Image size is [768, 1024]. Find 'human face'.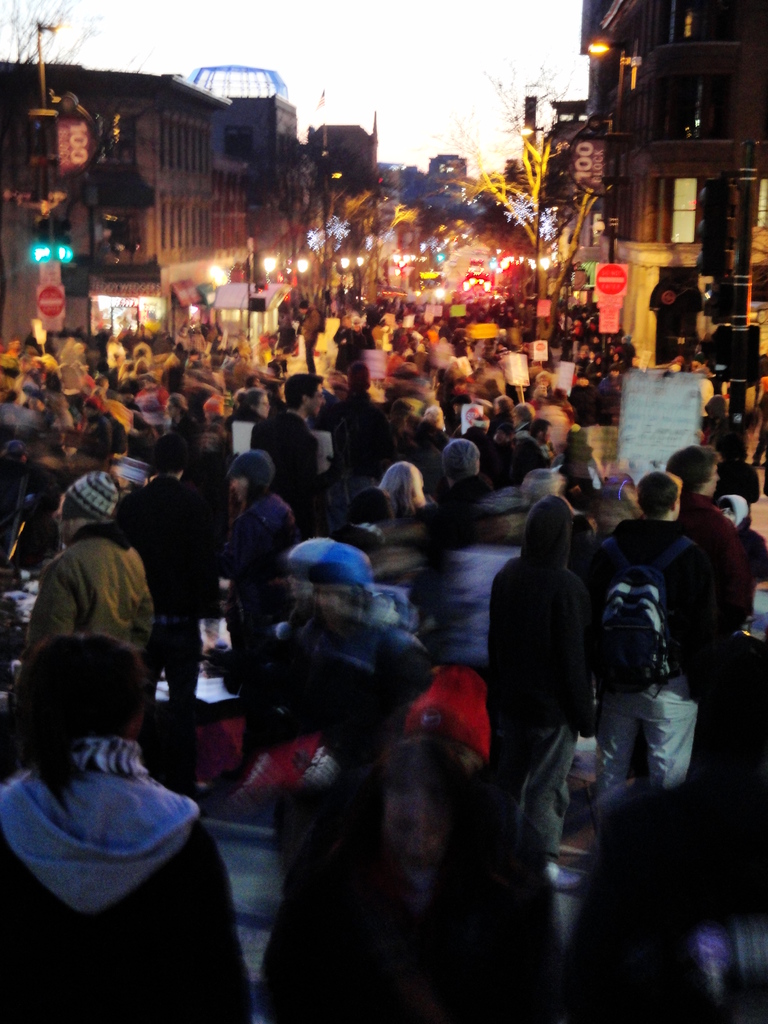
[x1=310, y1=383, x2=322, y2=419].
